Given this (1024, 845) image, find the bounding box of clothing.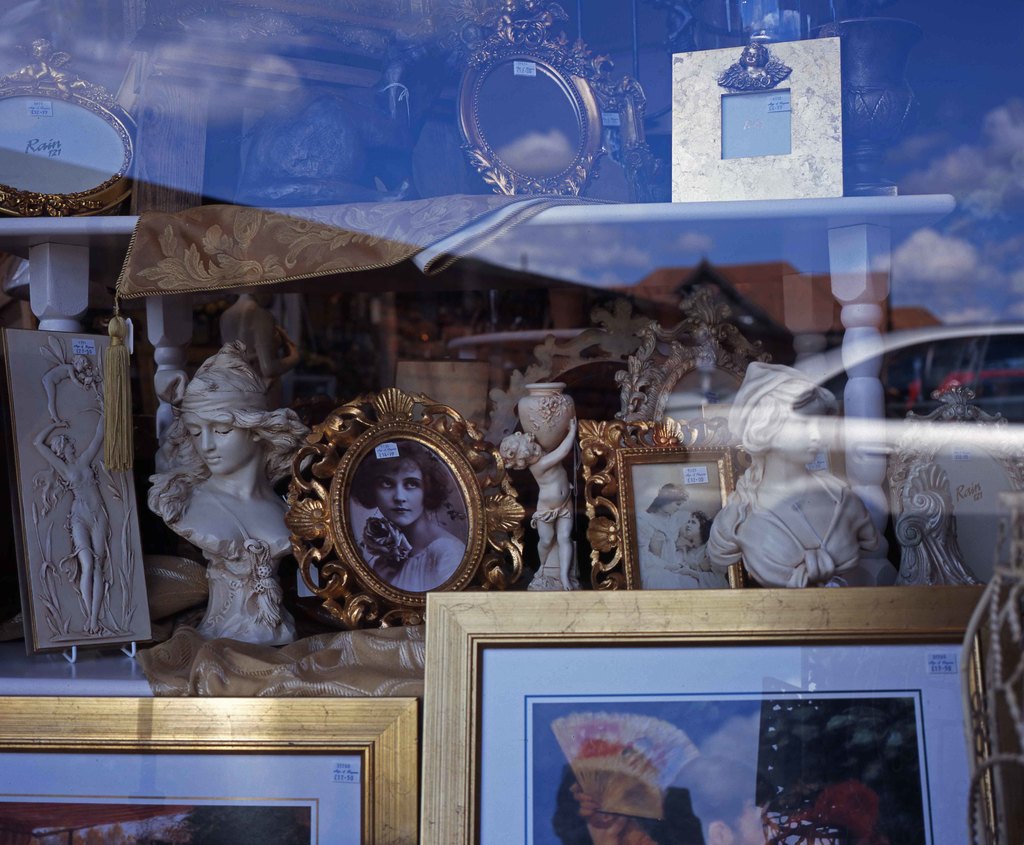
[709,488,892,589].
